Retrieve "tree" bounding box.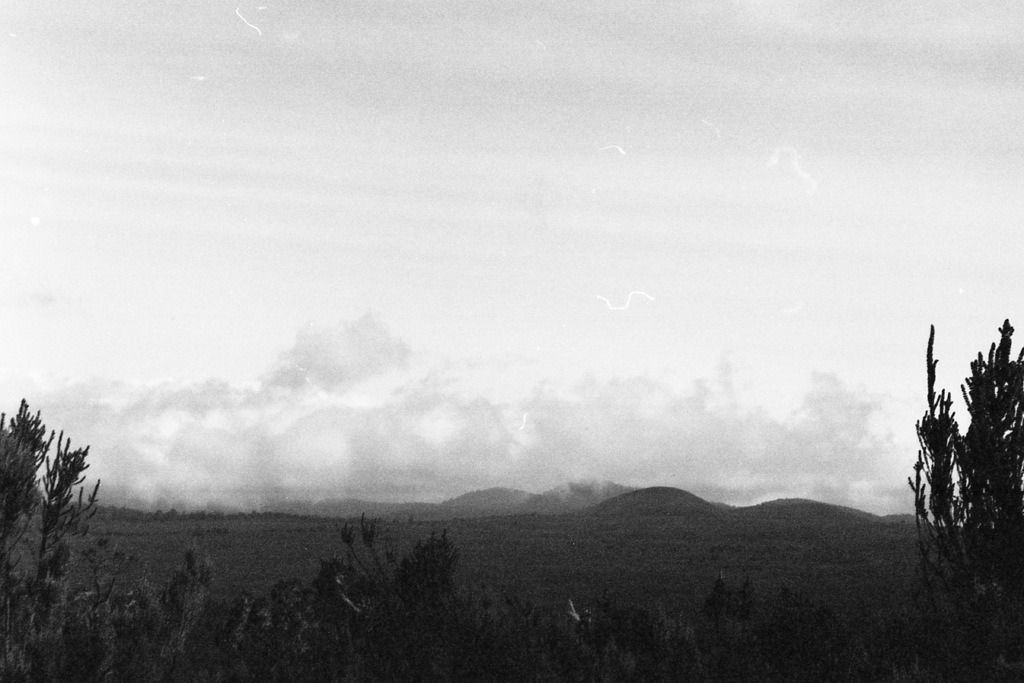
Bounding box: <box>900,308,1021,678</box>.
